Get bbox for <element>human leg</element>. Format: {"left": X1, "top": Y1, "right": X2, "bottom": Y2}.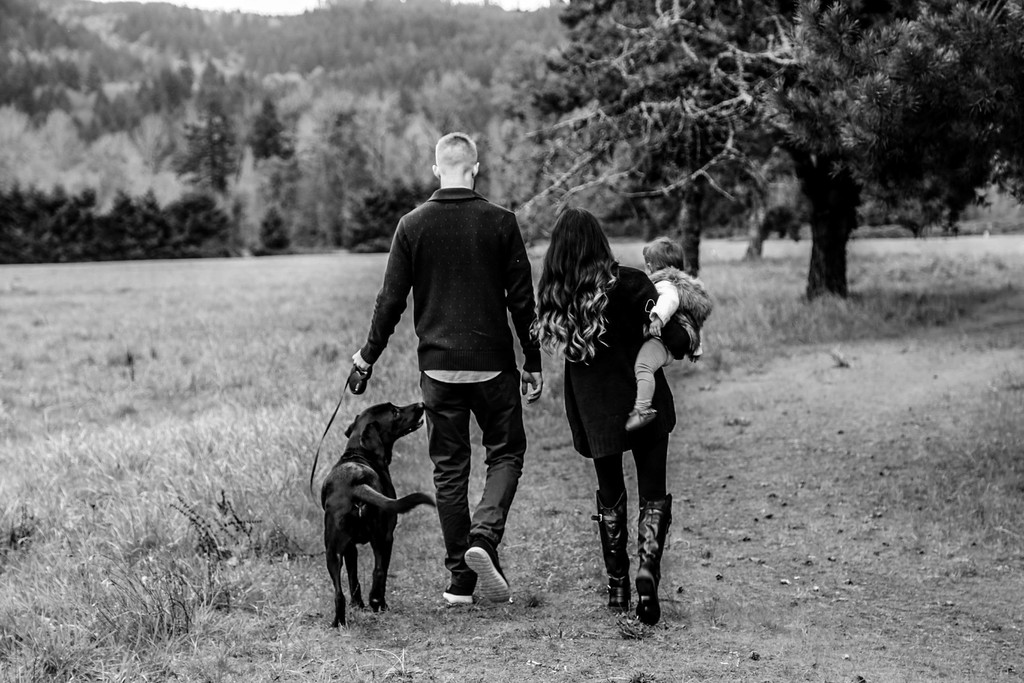
{"left": 467, "top": 361, "right": 529, "bottom": 601}.
